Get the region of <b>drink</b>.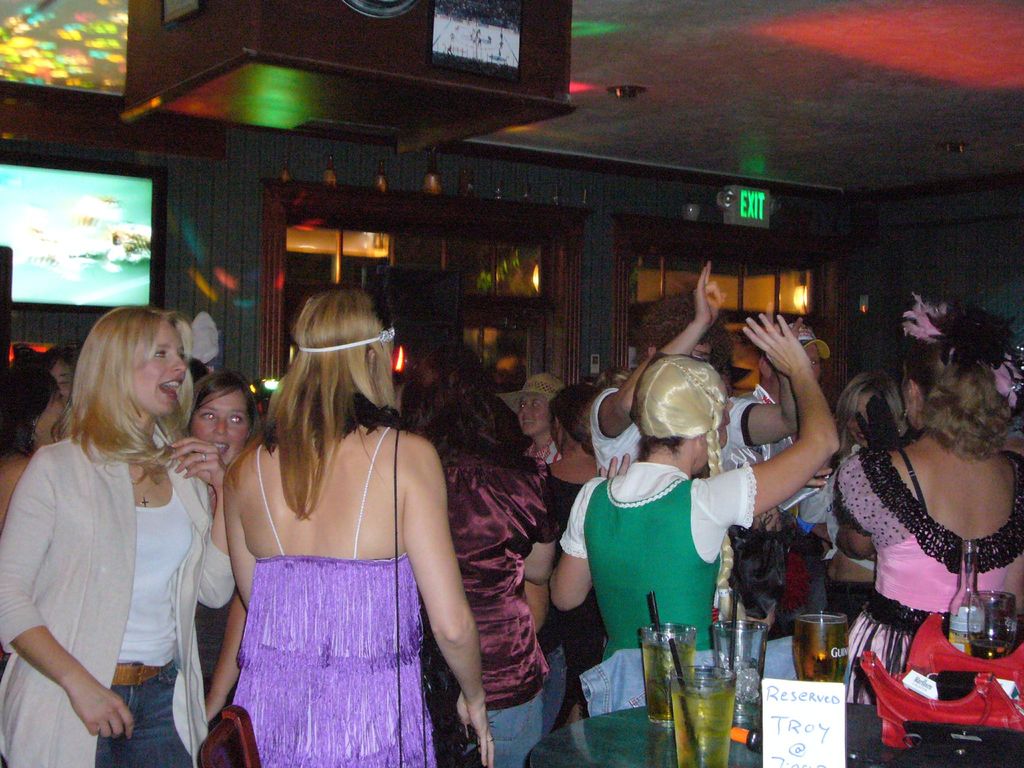
966,586,1018,659.
